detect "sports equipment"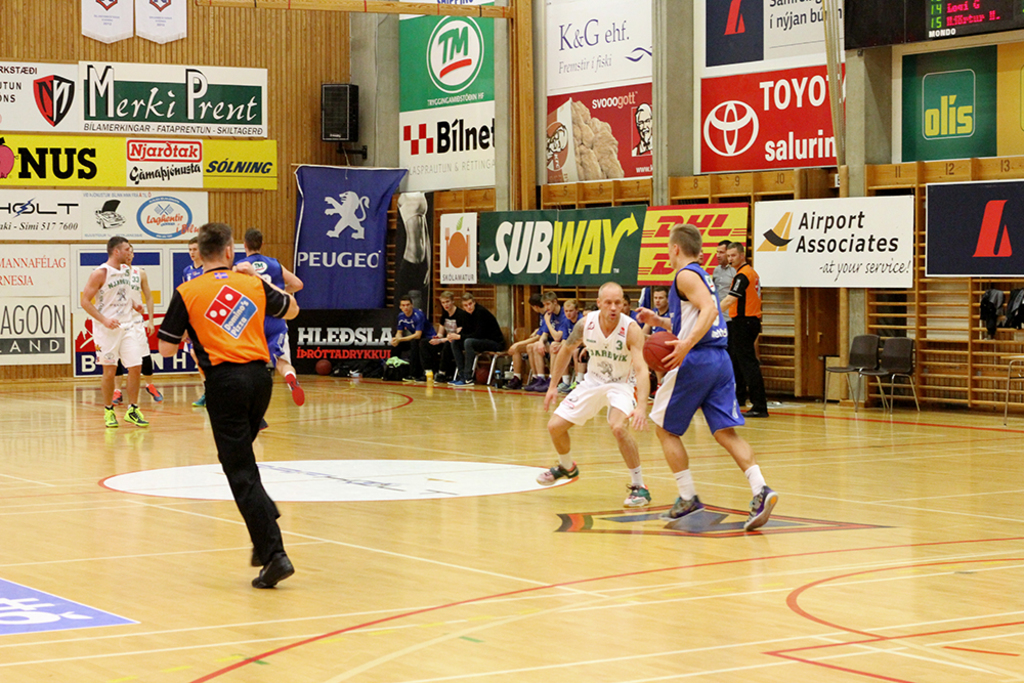
l=189, t=391, r=205, b=405
